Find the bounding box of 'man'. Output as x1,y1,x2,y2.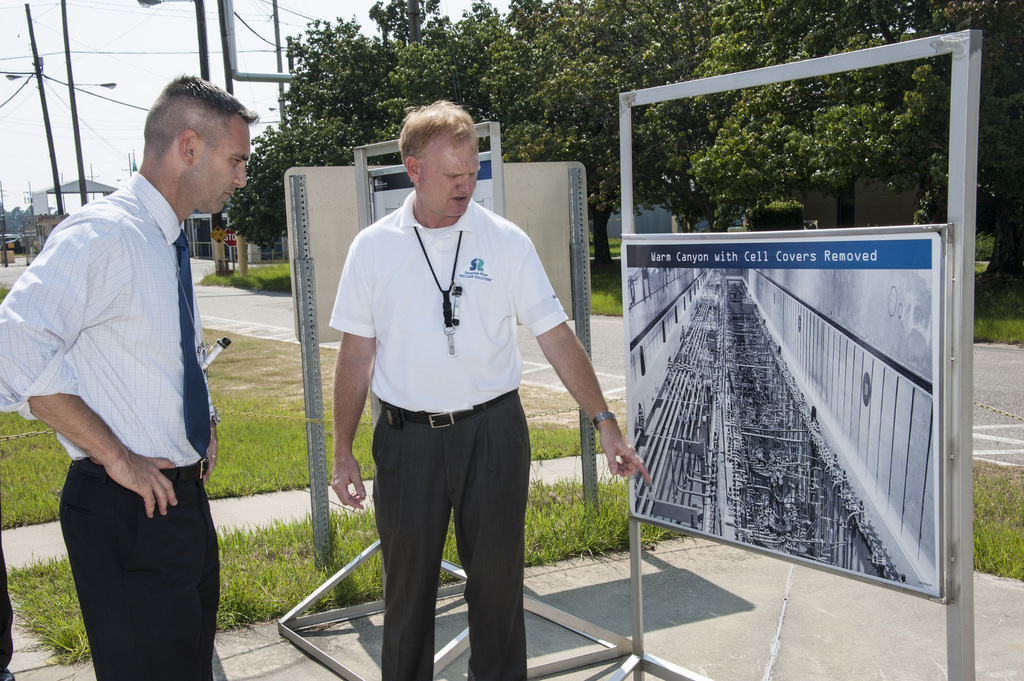
22,74,246,643.
